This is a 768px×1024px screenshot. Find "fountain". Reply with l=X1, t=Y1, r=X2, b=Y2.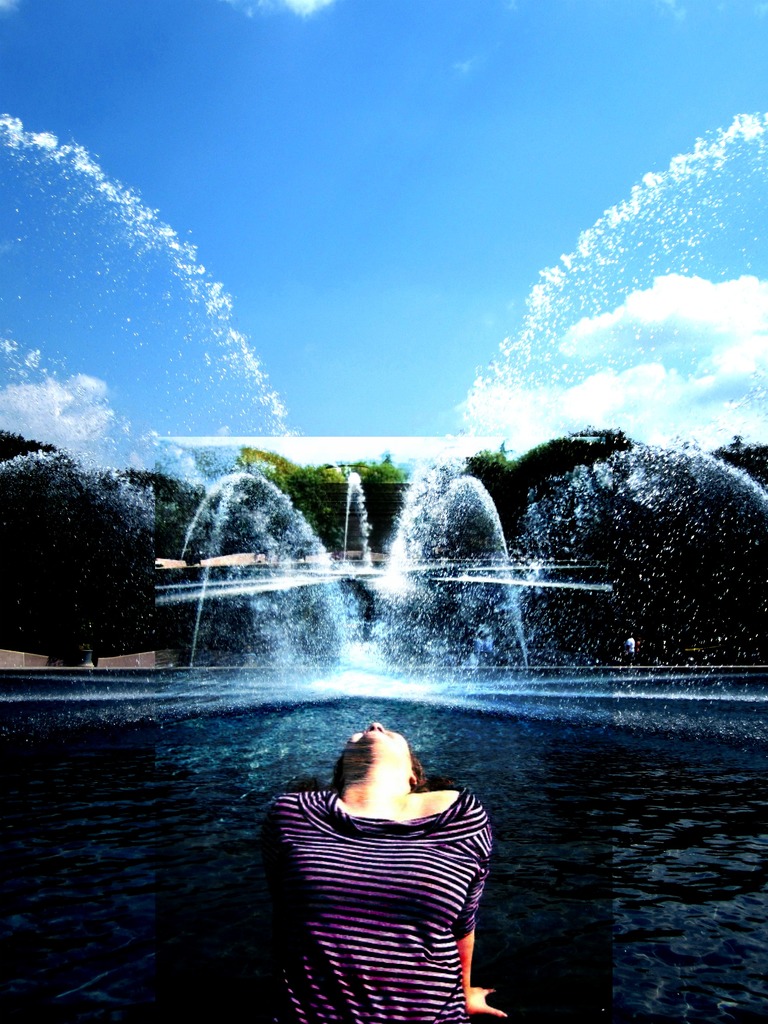
l=115, t=431, r=644, b=733.
